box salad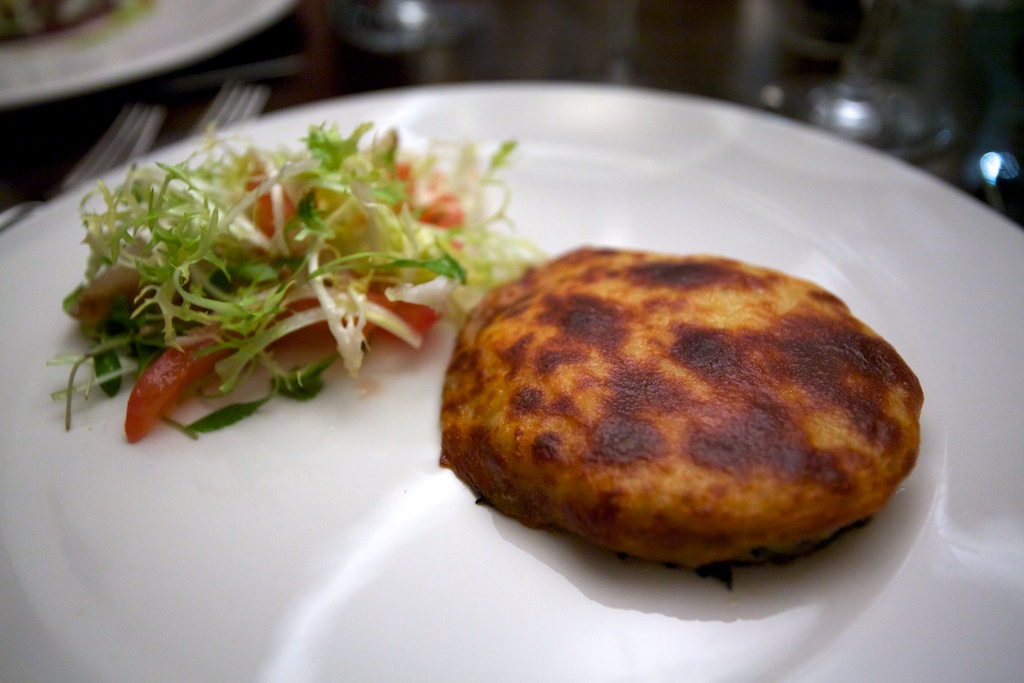
bbox(45, 93, 556, 483)
